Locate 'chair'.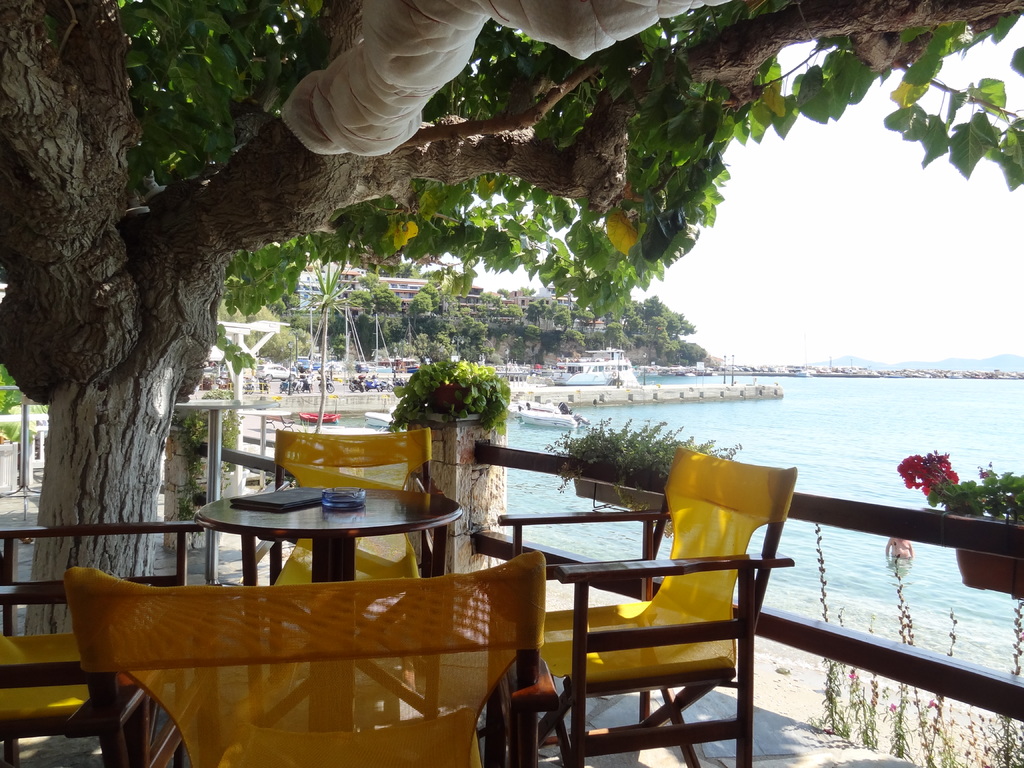
Bounding box: Rect(520, 519, 775, 754).
